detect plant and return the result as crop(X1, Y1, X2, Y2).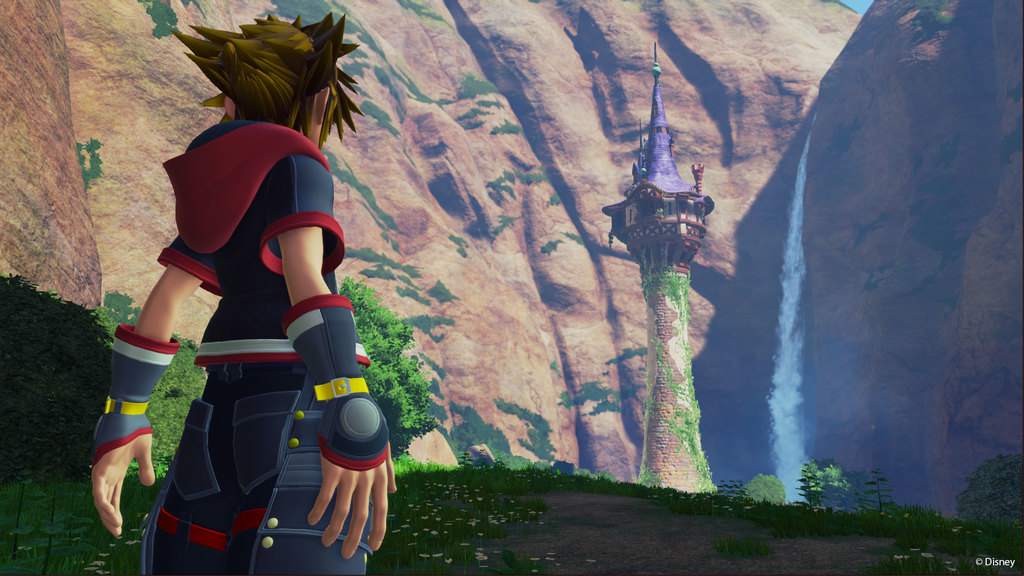
crop(490, 212, 516, 238).
